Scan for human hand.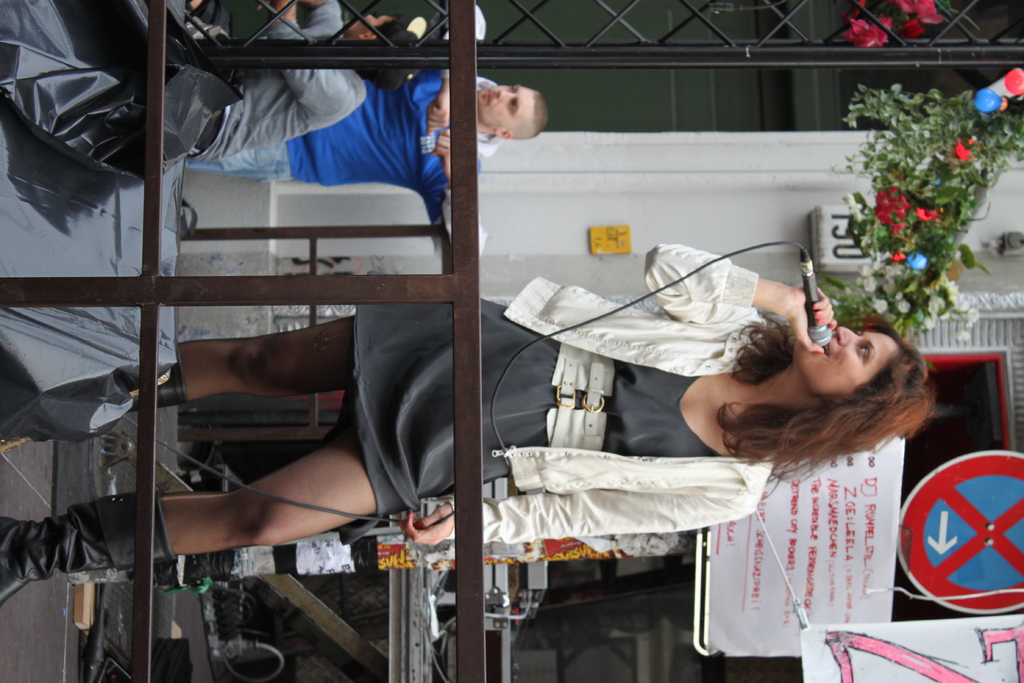
Scan result: 428 126 452 183.
